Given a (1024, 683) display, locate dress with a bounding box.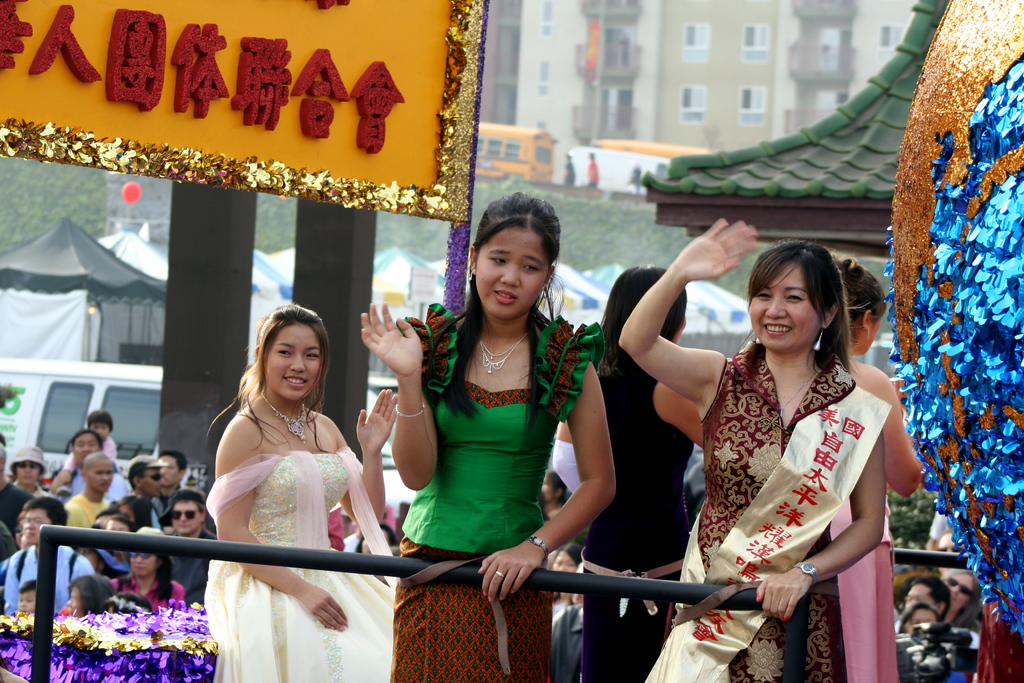
Located: 660 339 856 682.
